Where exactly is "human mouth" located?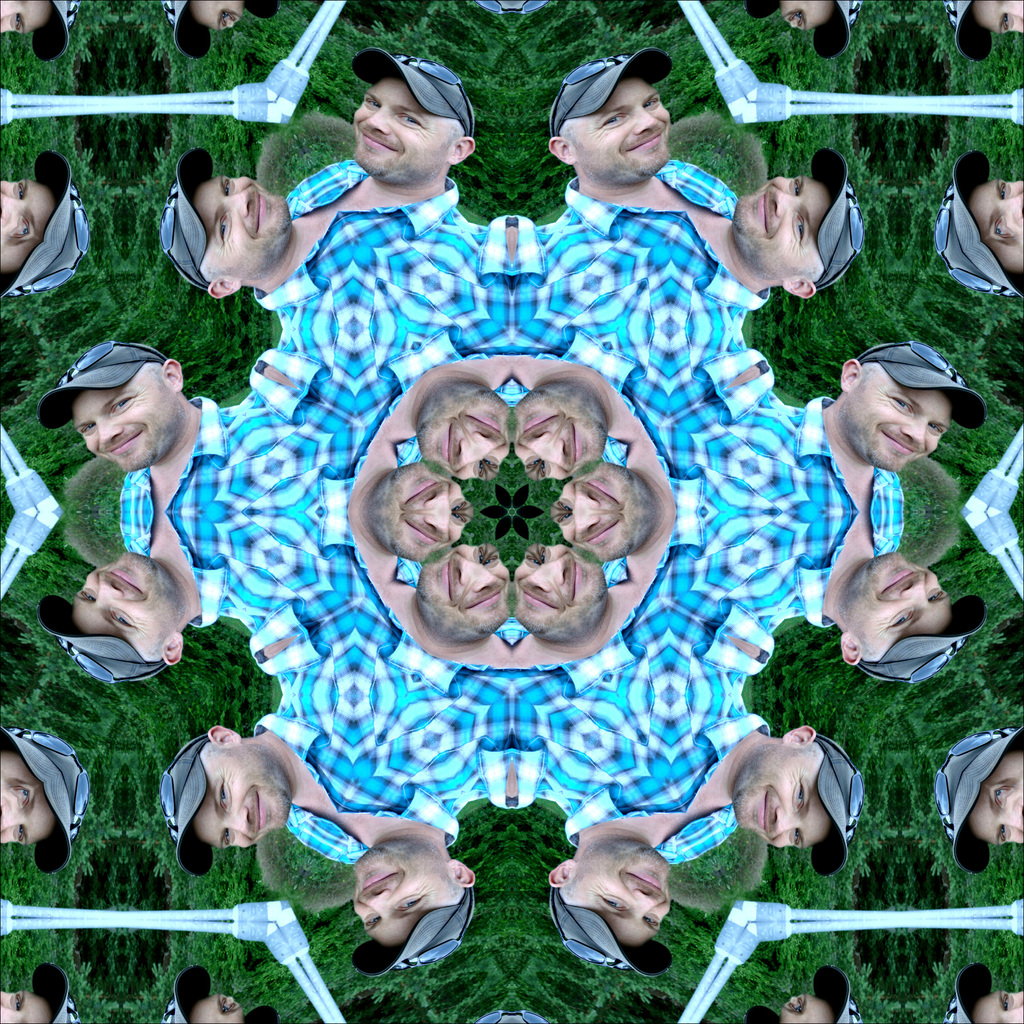
Its bounding box is 351,140,399,157.
